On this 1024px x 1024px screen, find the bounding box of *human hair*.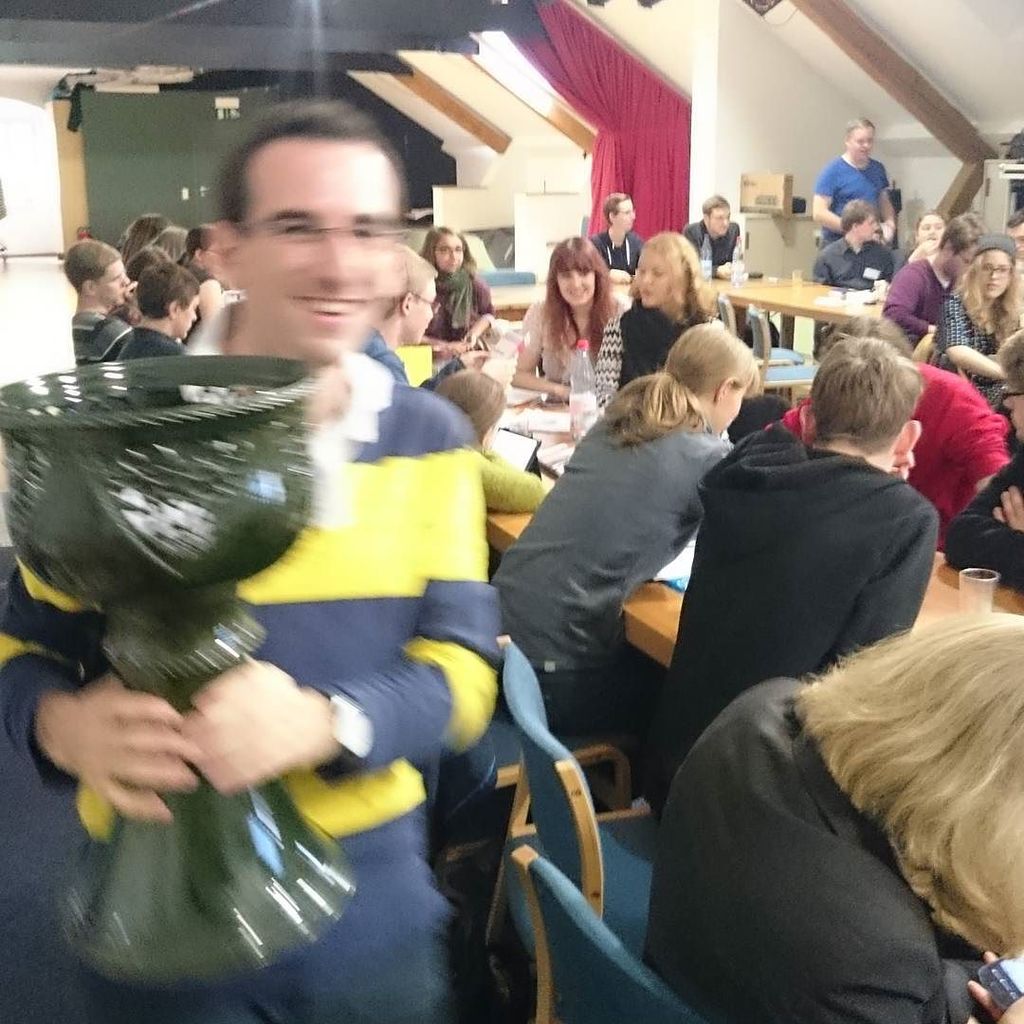
Bounding box: 804 333 921 452.
